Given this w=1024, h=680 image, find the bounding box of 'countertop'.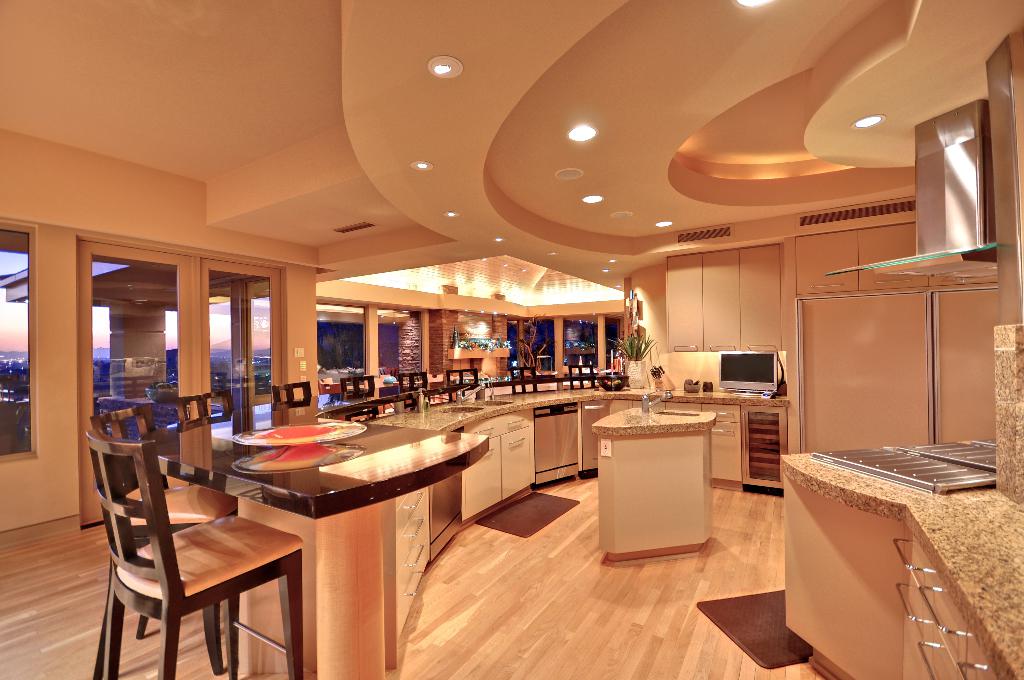
Rect(774, 433, 1023, 679).
